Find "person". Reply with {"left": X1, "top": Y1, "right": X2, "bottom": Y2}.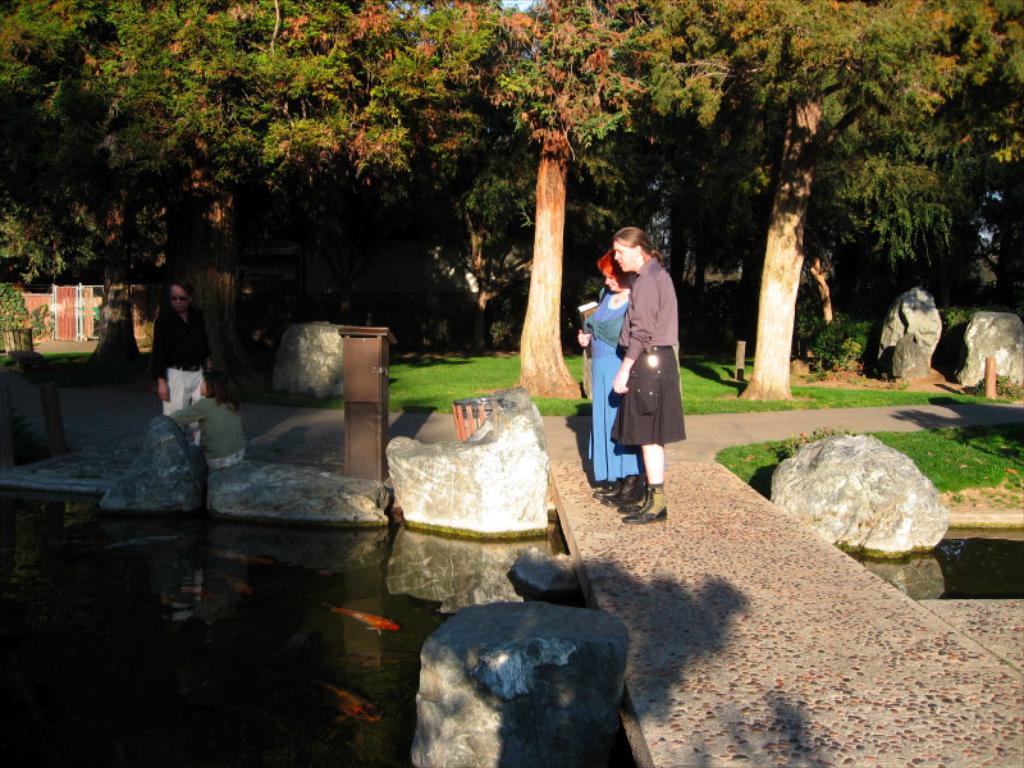
{"left": 168, "top": 369, "right": 247, "bottom": 471}.
